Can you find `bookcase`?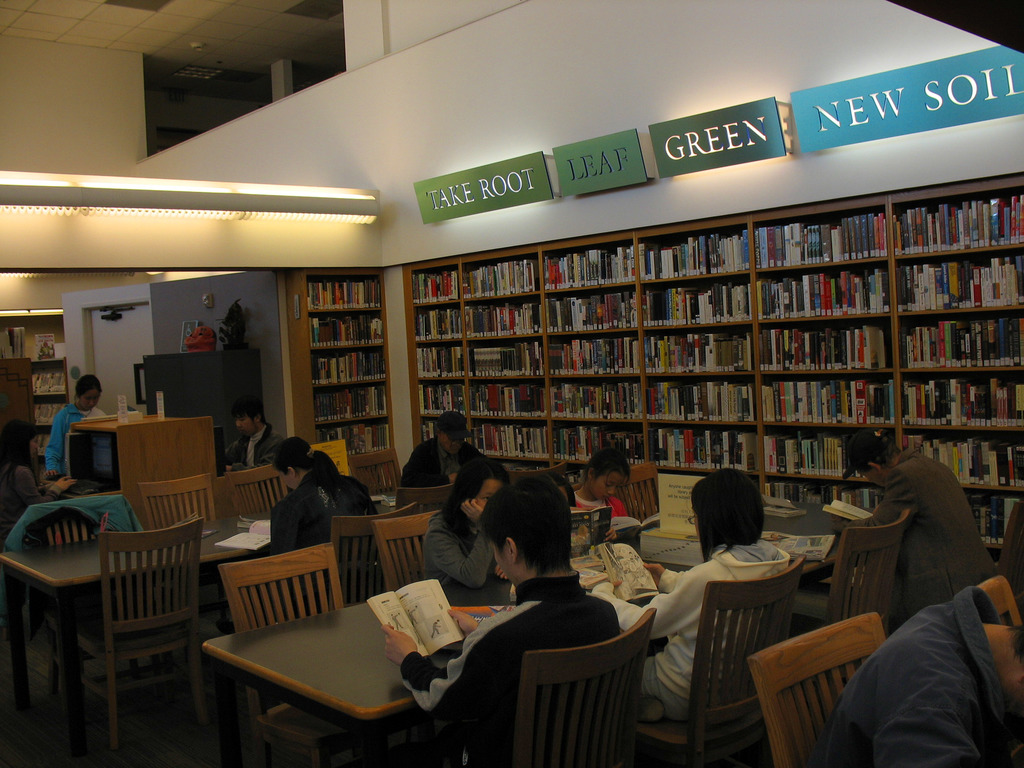
Yes, bounding box: (left=28, top=356, right=69, bottom=465).
